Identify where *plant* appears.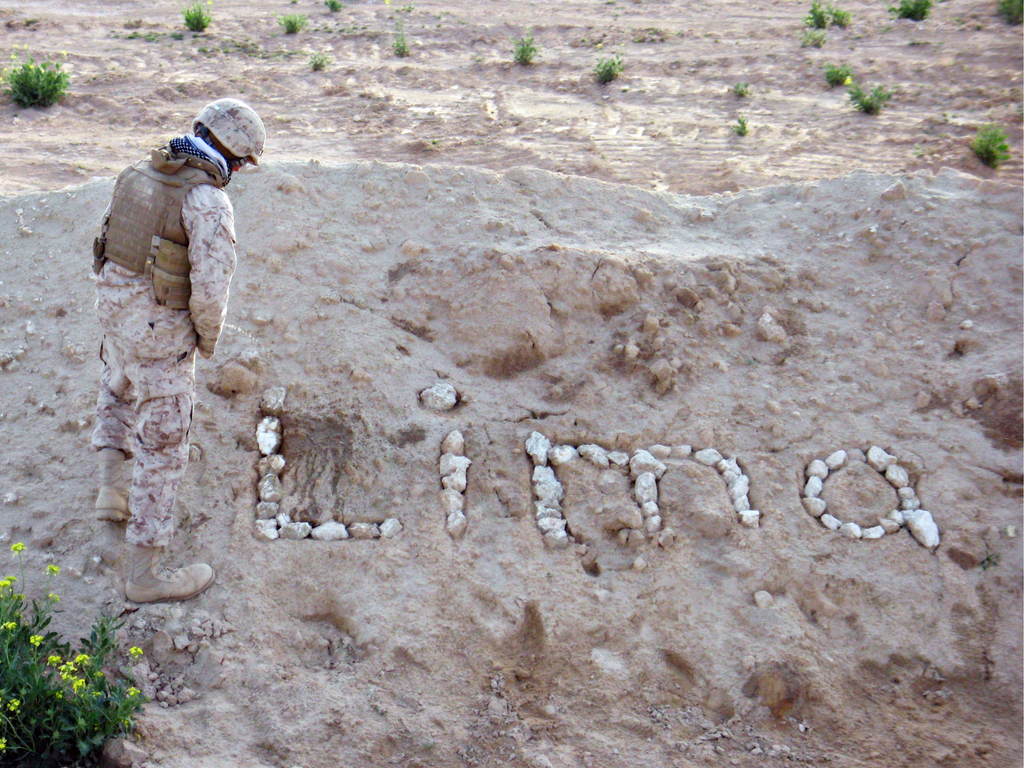
Appears at l=733, t=76, r=747, b=99.
